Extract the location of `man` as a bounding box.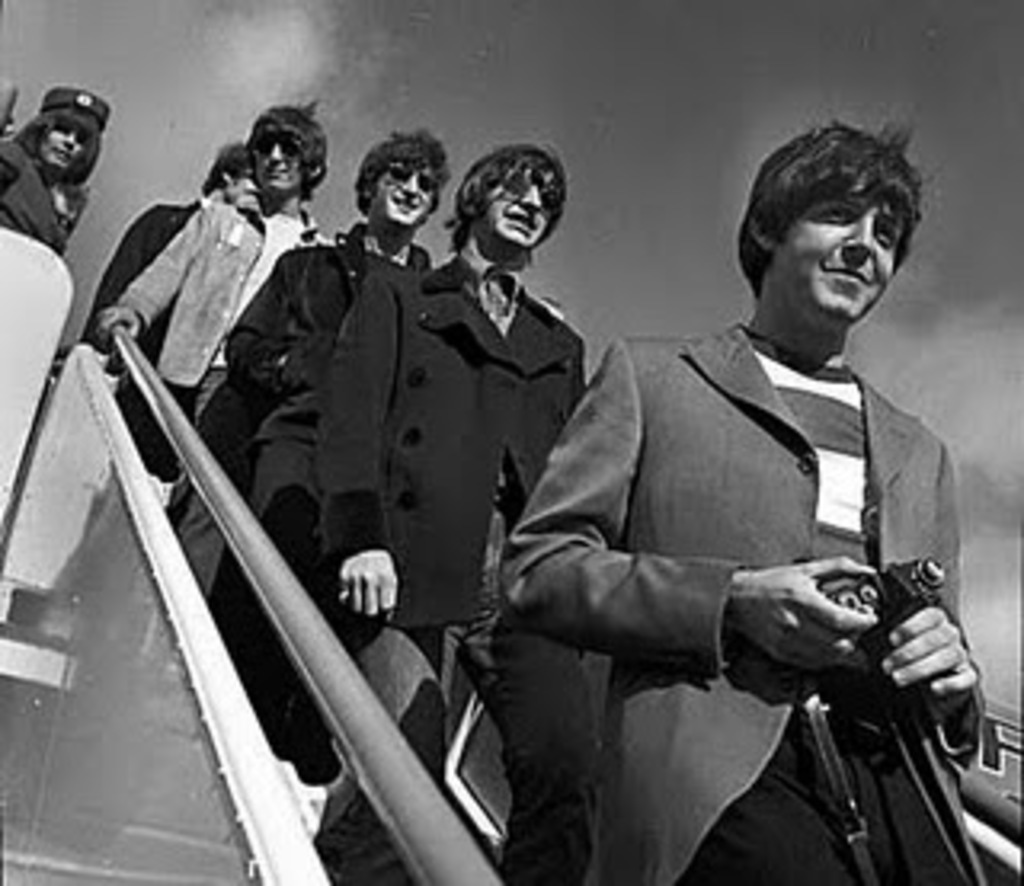
[464, 128, 995, 876].
